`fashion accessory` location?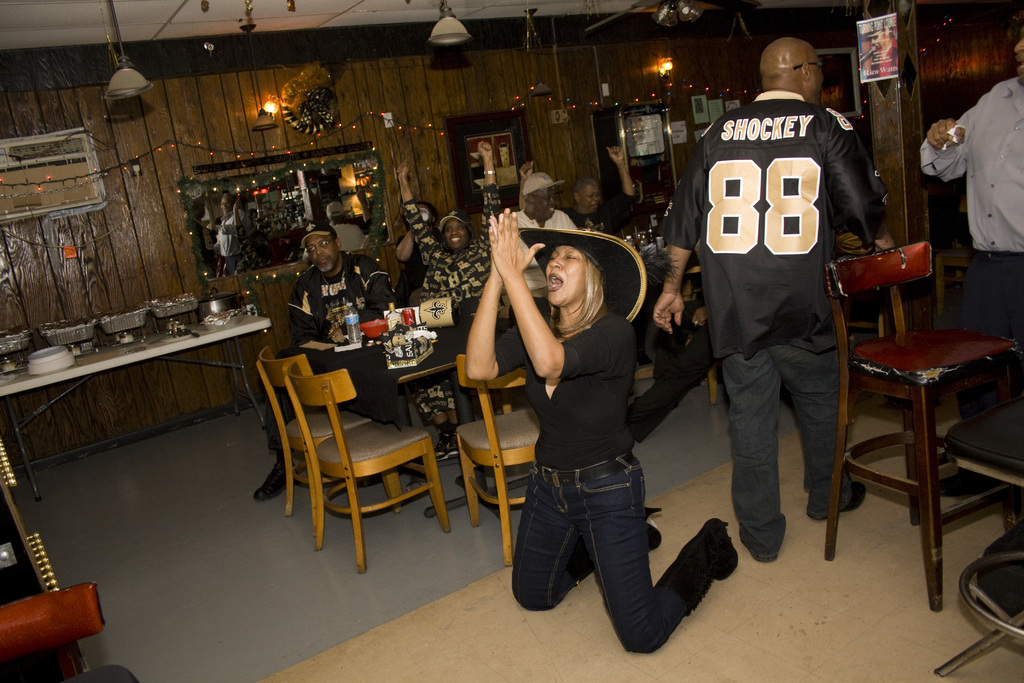
box=[253, 462, 295, 500]
